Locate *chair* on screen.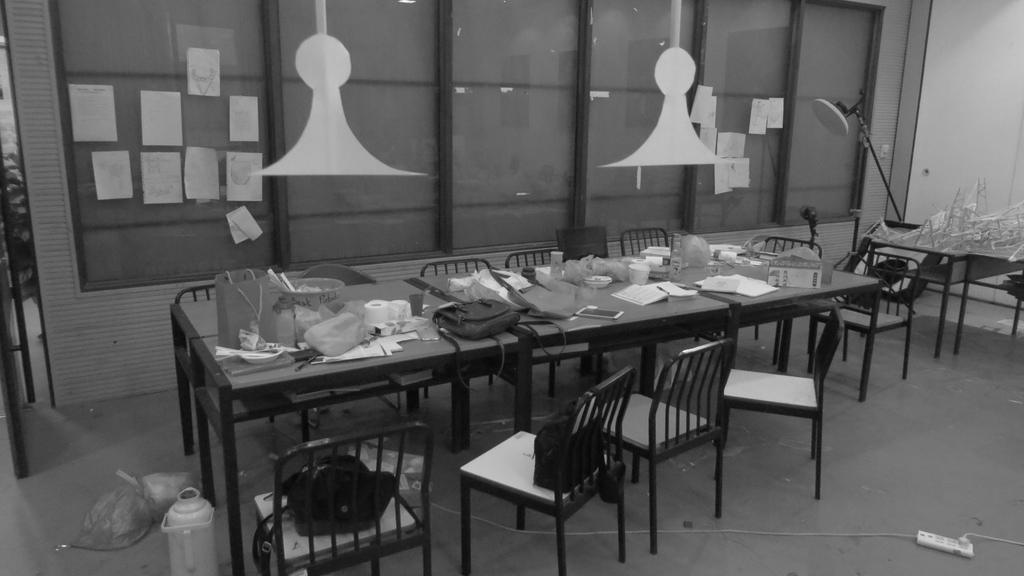
On screen at {"left": 805, "top": 252, "right": 924, "bottom": 392}.
